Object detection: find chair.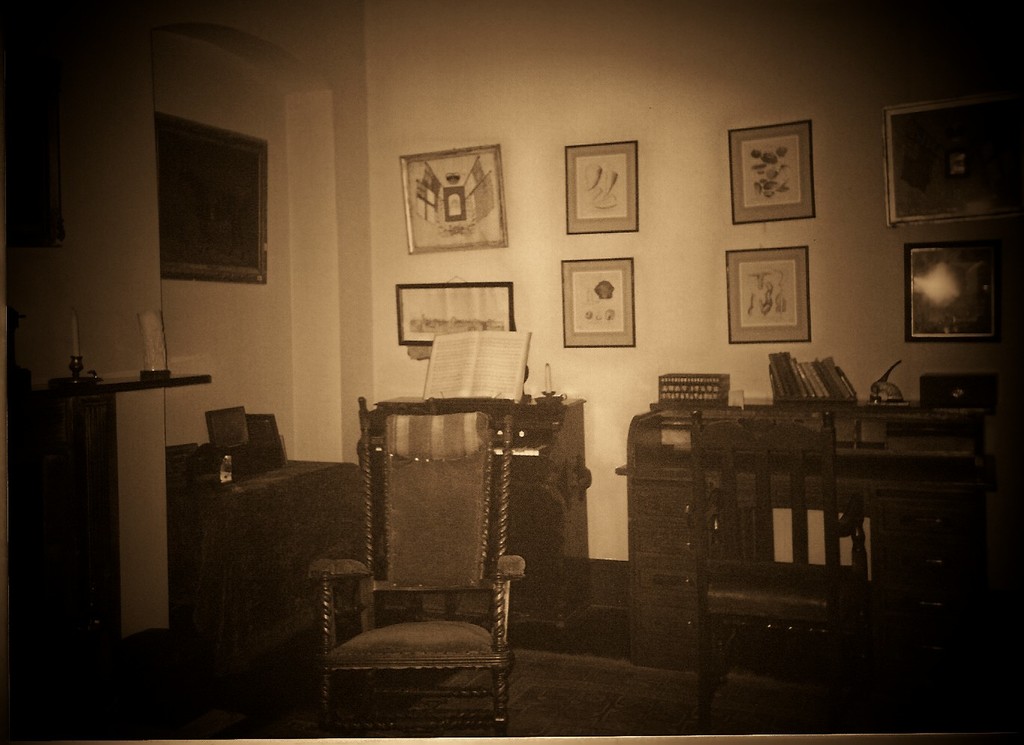
crop(693, 409, 879, 735).
